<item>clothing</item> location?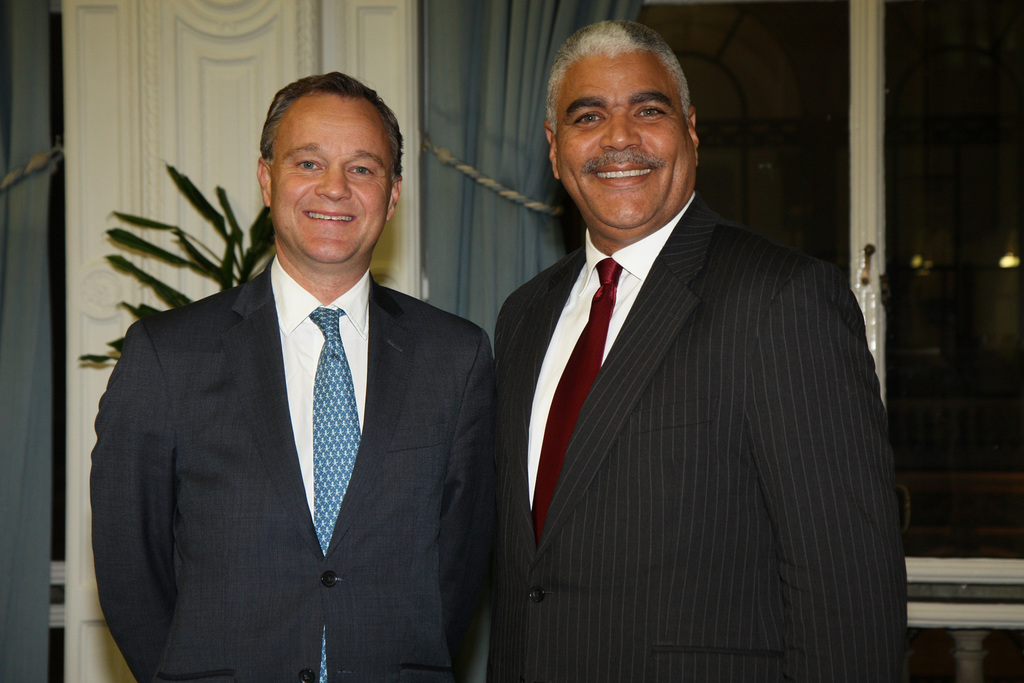
(497,192,908,682)
